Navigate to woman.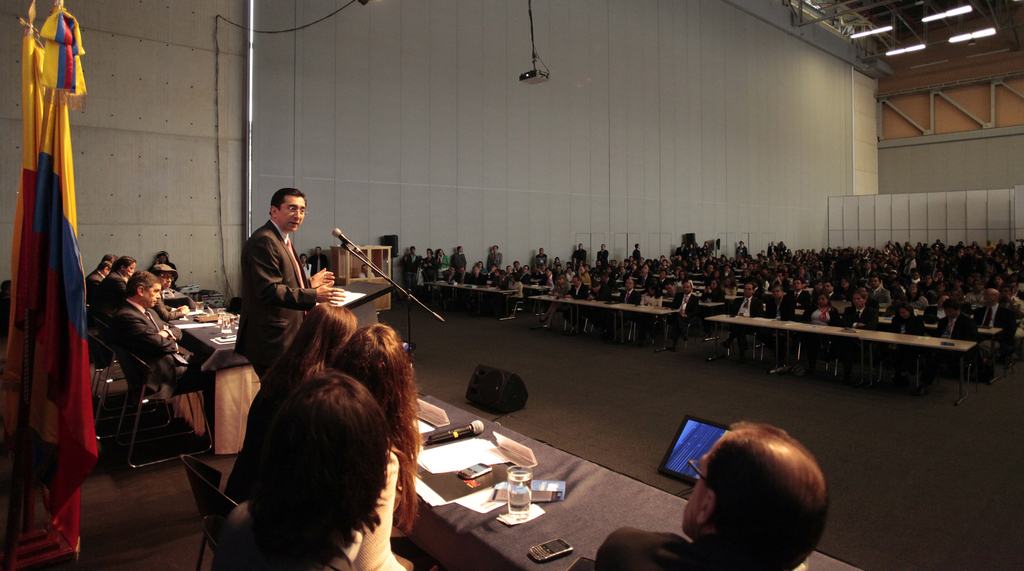
Navigation target: <box>220,369,414,570</box>.
